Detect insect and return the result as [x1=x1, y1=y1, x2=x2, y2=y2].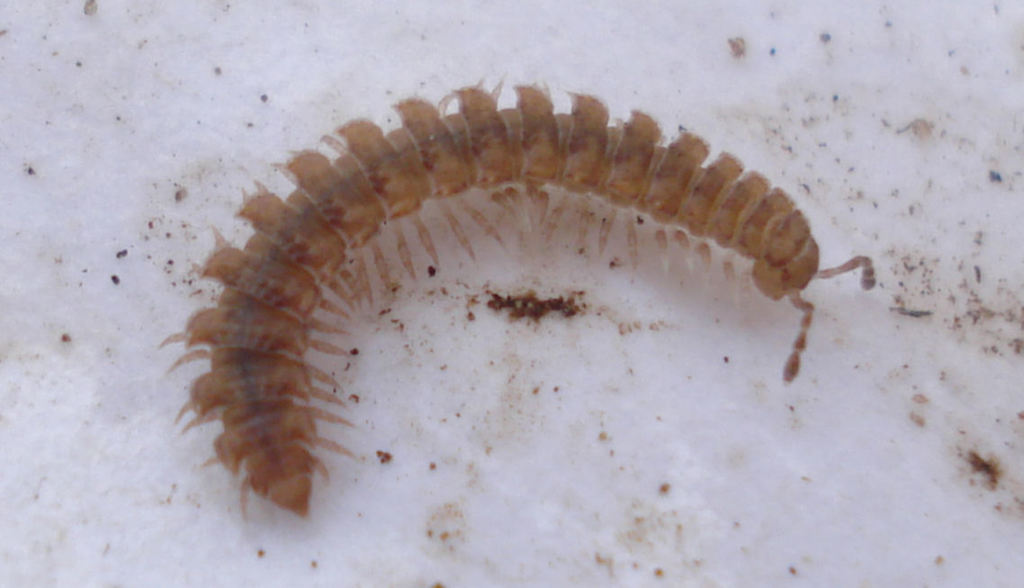
[x1=139, y1=71, x2=882, y2=522].
